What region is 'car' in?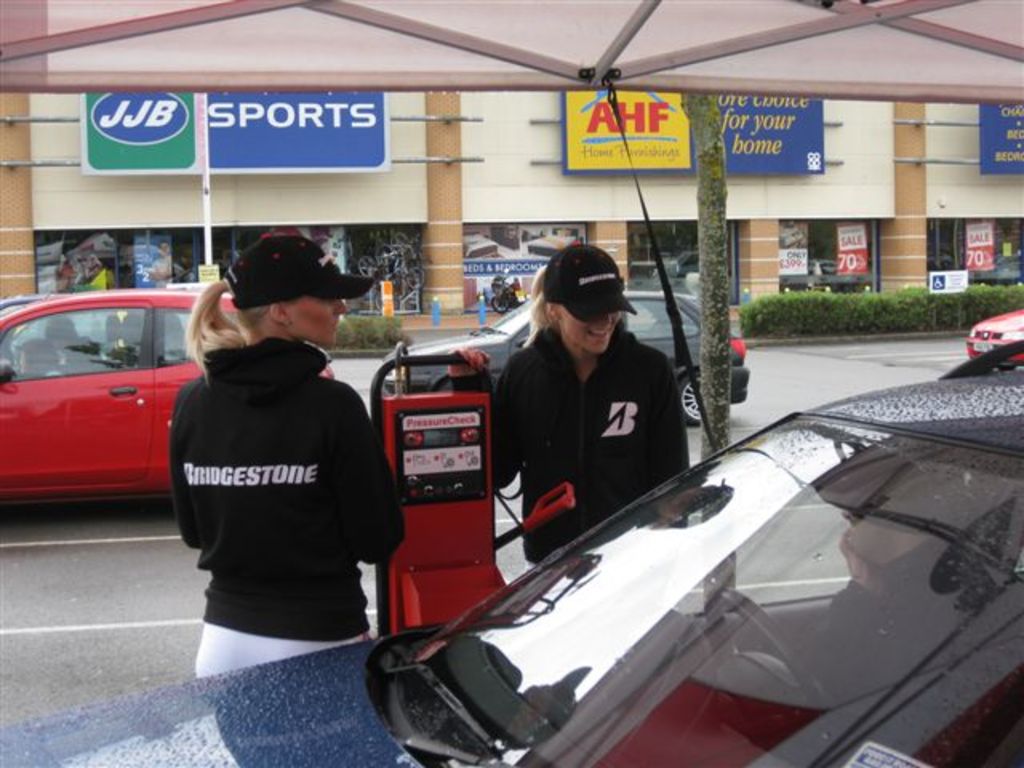
381,293,750,429.
